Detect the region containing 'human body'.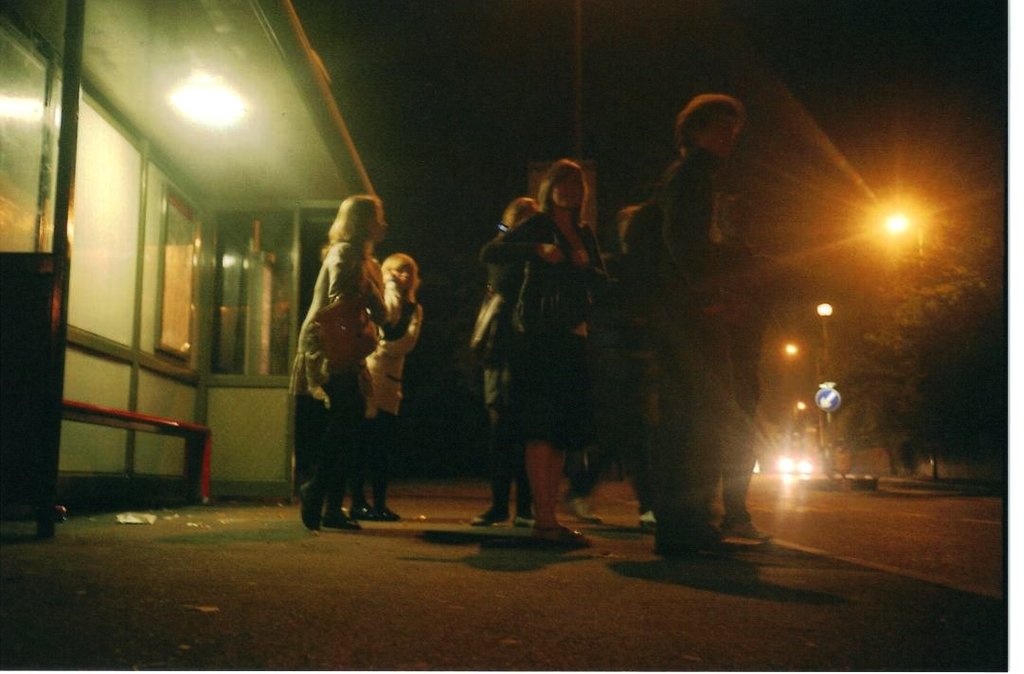
box=[466, 189, 535, 531].
